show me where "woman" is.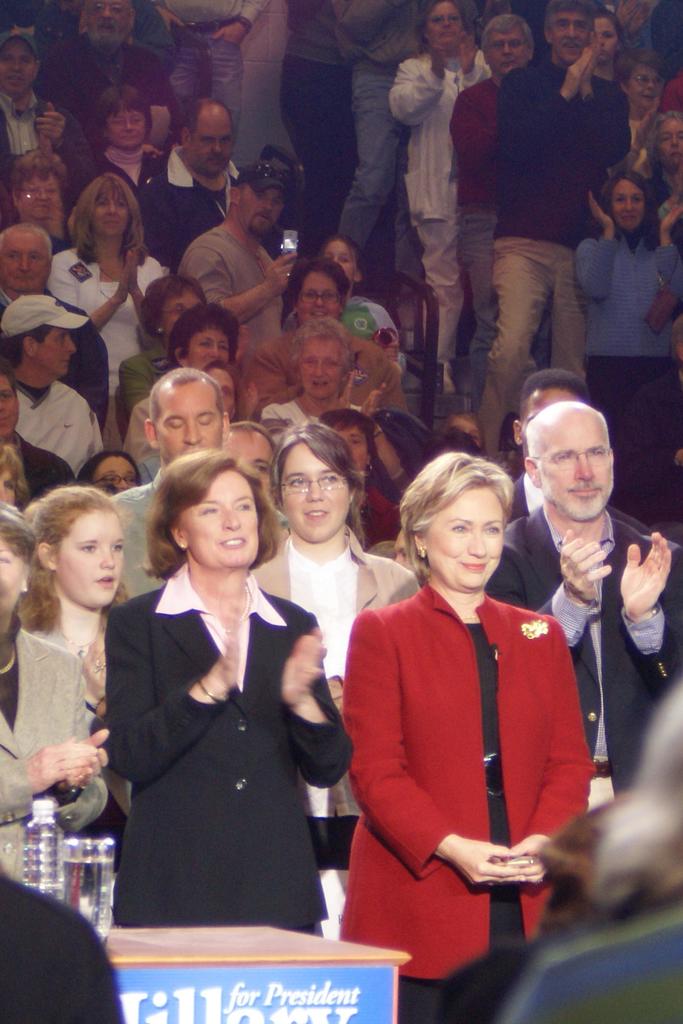
"woman" is at [255,307,374,449].
